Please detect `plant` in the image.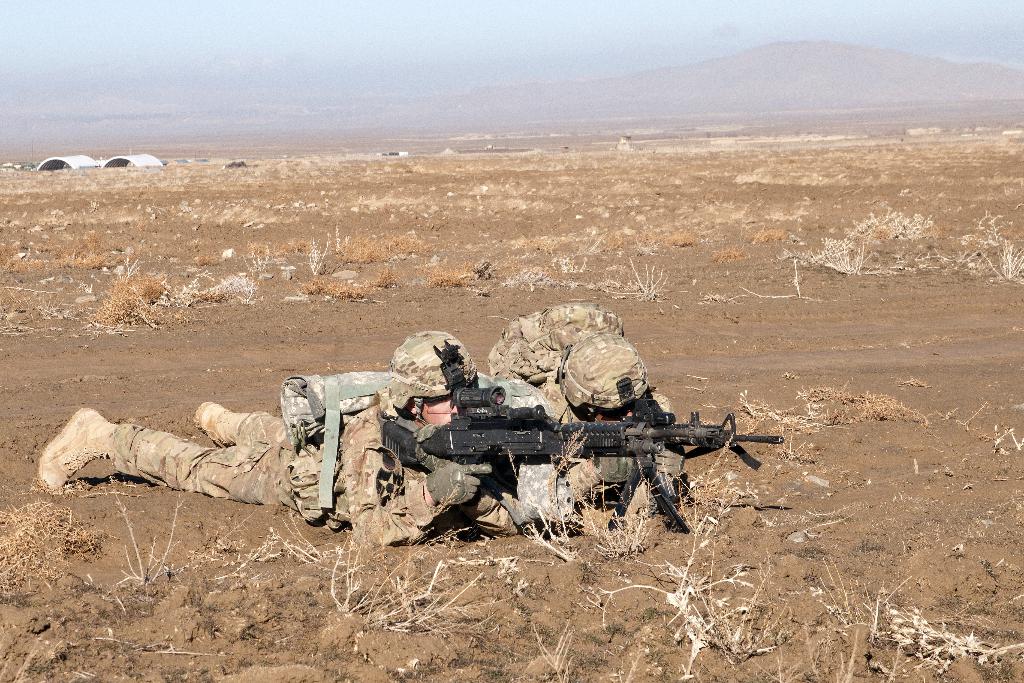
230:239:275:290.
